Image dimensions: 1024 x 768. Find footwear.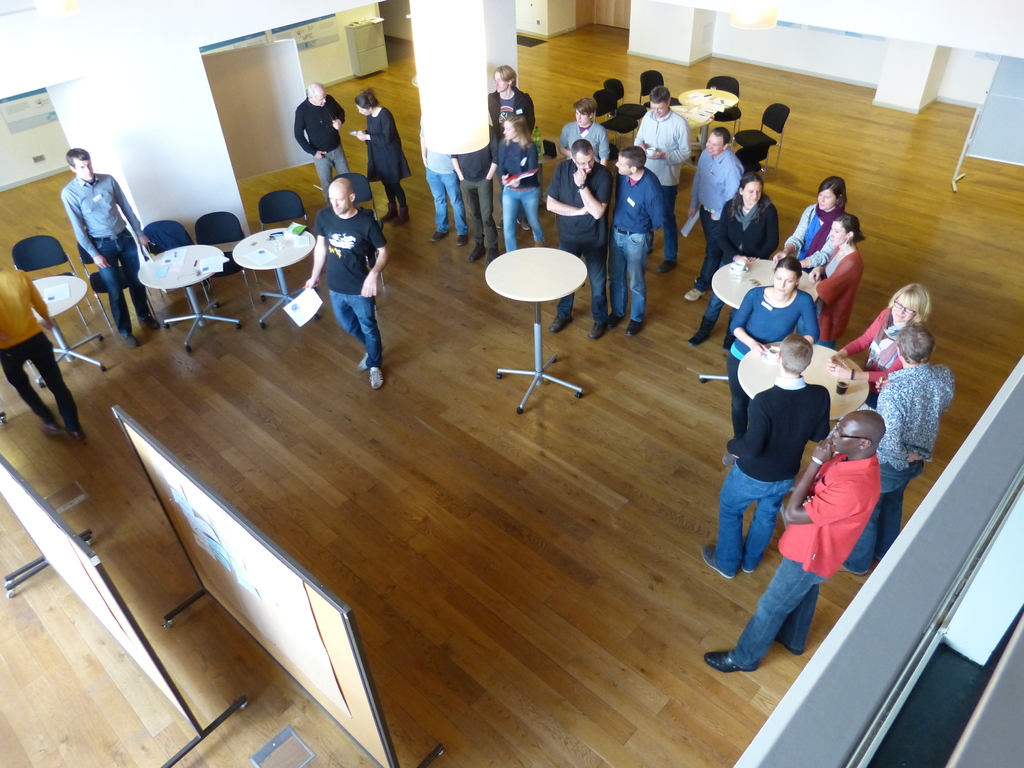
detection(724, 451, 739, 464).
